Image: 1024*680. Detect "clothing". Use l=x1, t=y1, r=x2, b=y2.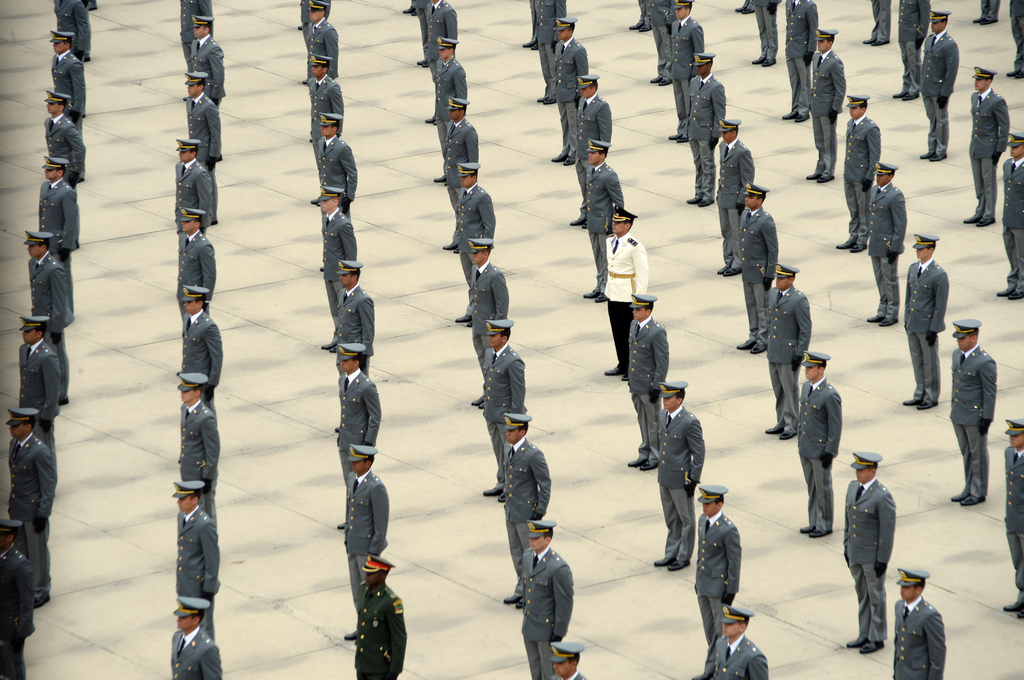
l=947, t=342, r=996, b=498.
